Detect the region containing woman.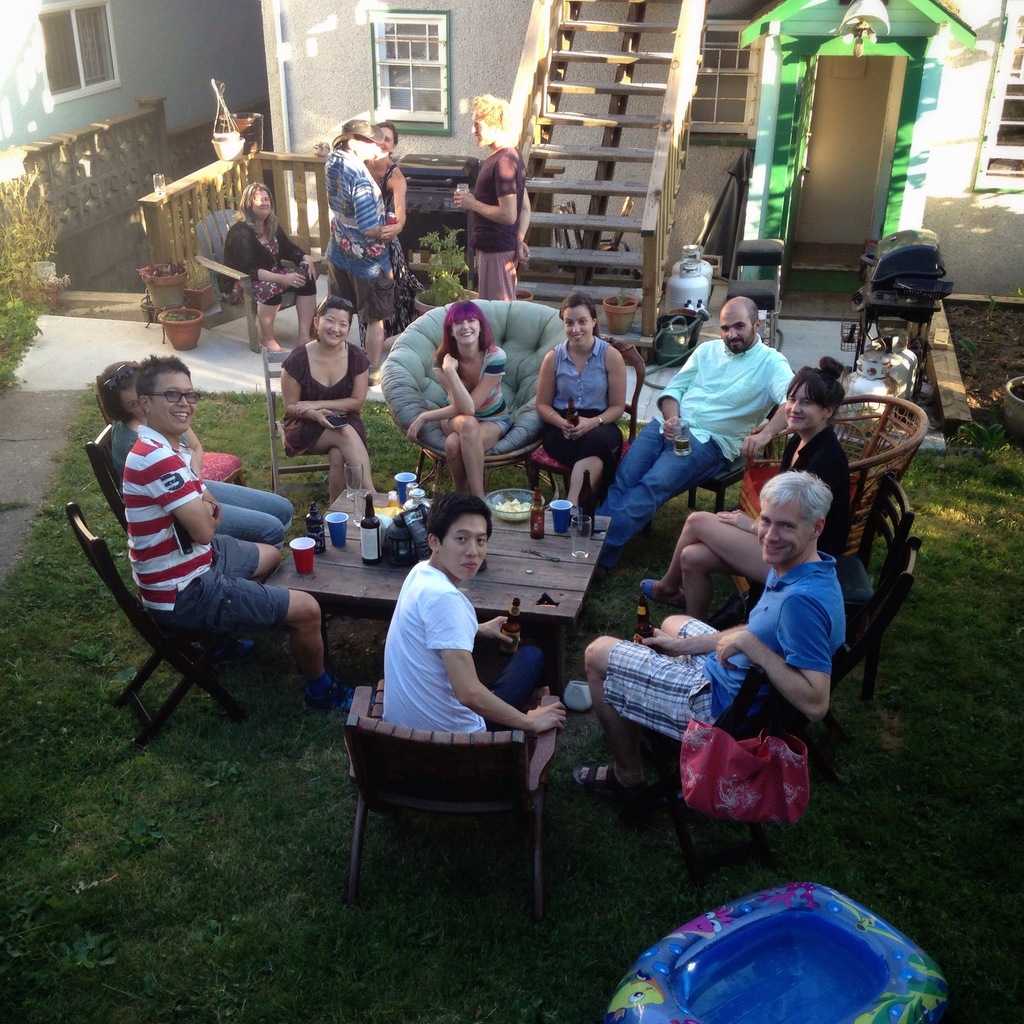
Rect(214, 174, 324, 342).
